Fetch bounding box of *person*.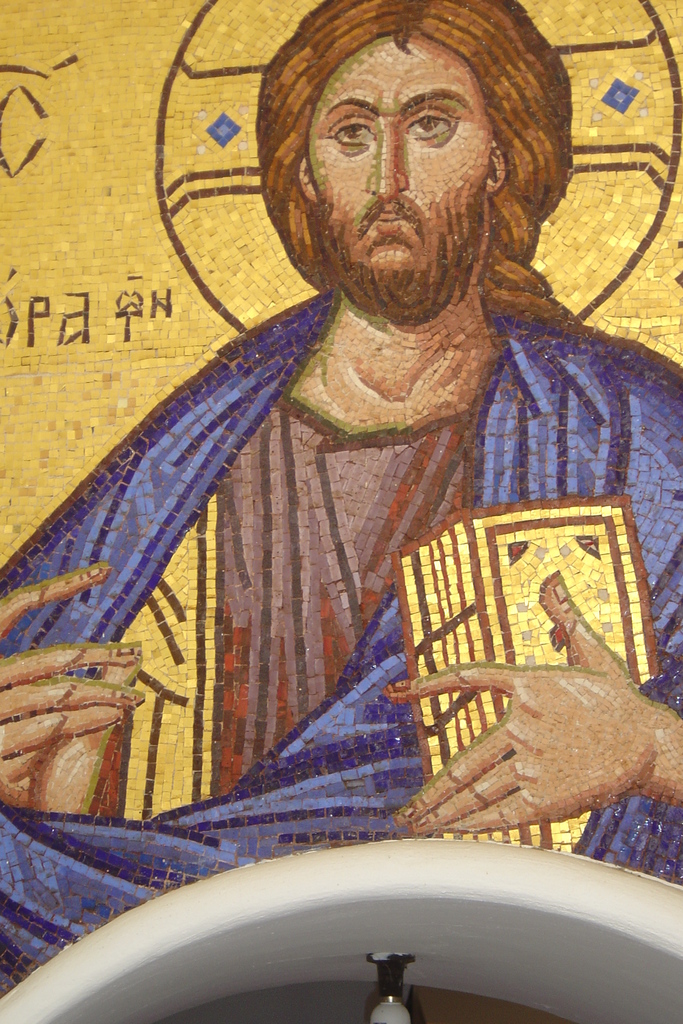
Bbox: BBox(0, 0, 682, 996).
